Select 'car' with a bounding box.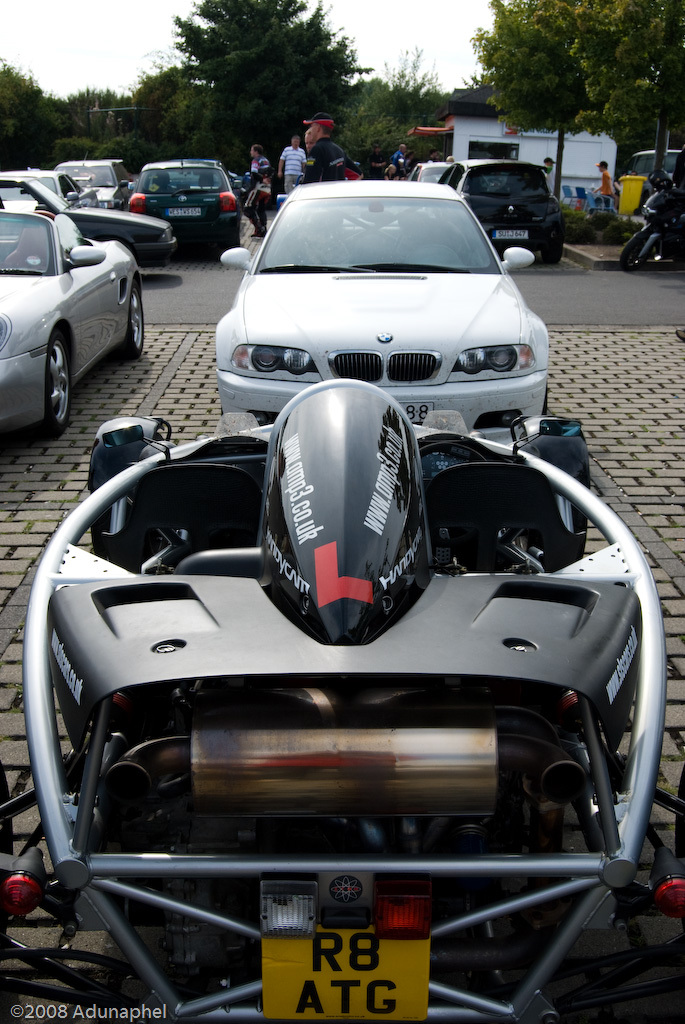
<box>181,173,553,416</box>.
